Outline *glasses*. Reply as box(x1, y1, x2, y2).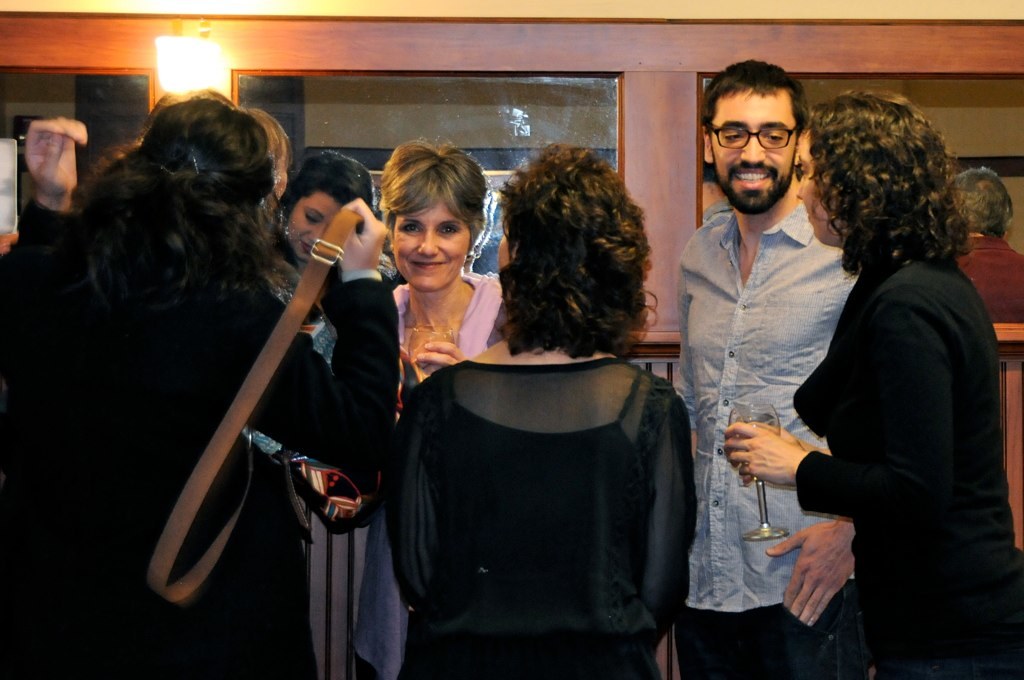
box(715, 110, 828, 155).
